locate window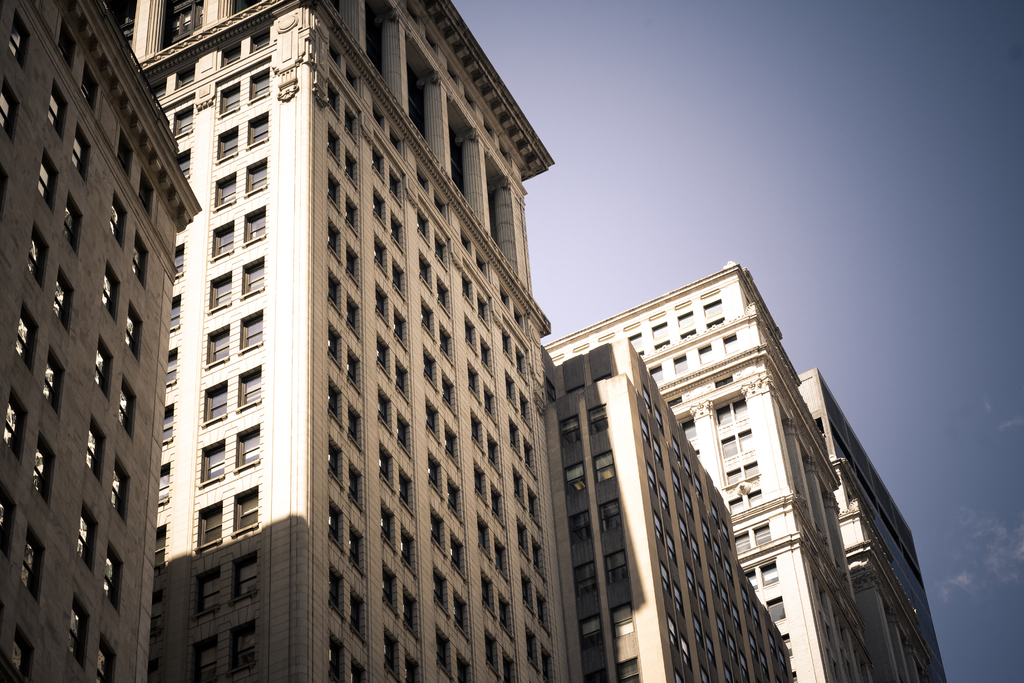
40:151:70:210
